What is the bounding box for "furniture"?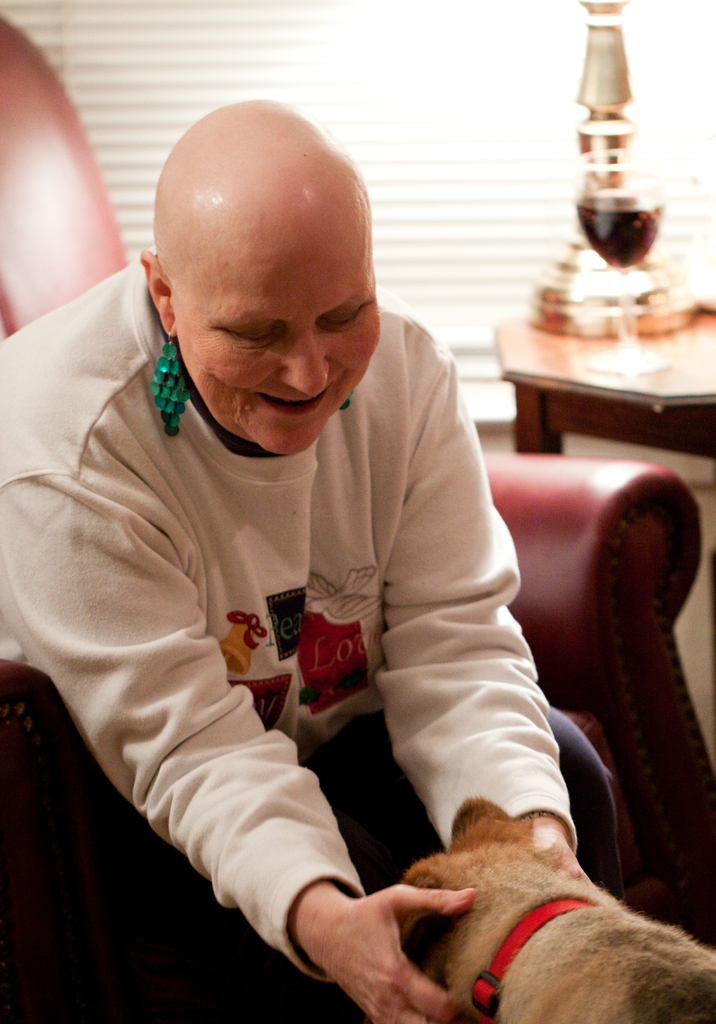
[x1=494, y1=308, x2=715, y2=454].
